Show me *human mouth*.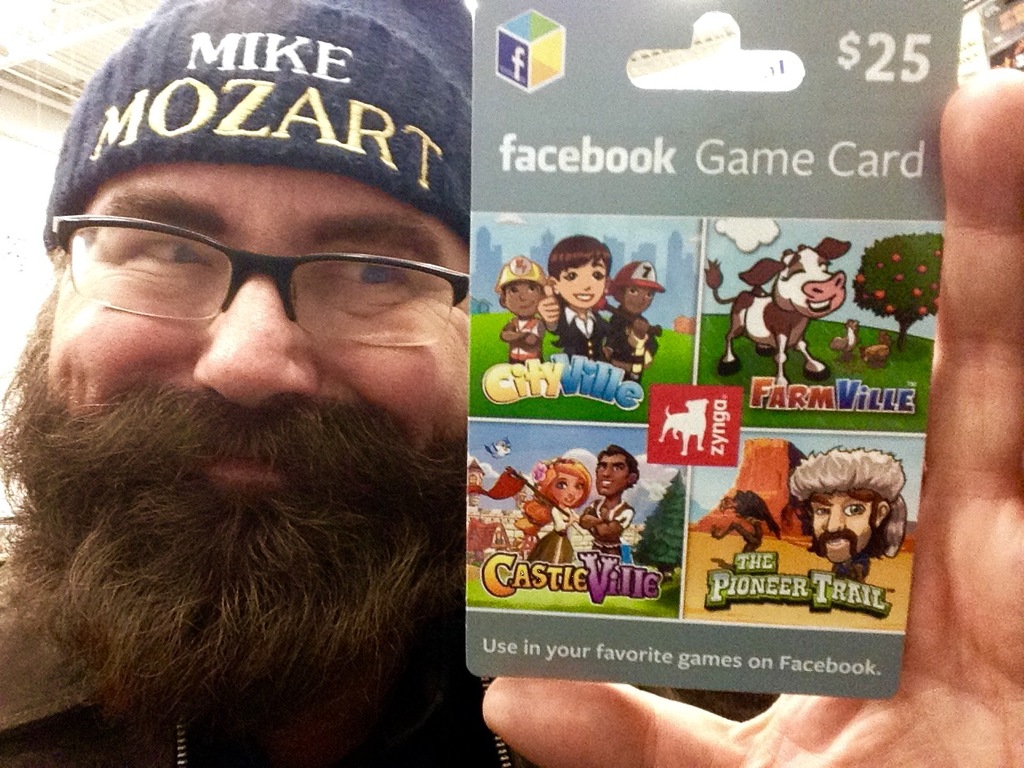
*human mouth* is here: {"left": 574, "top": 292, "right": 594, "bottom": 304}.
